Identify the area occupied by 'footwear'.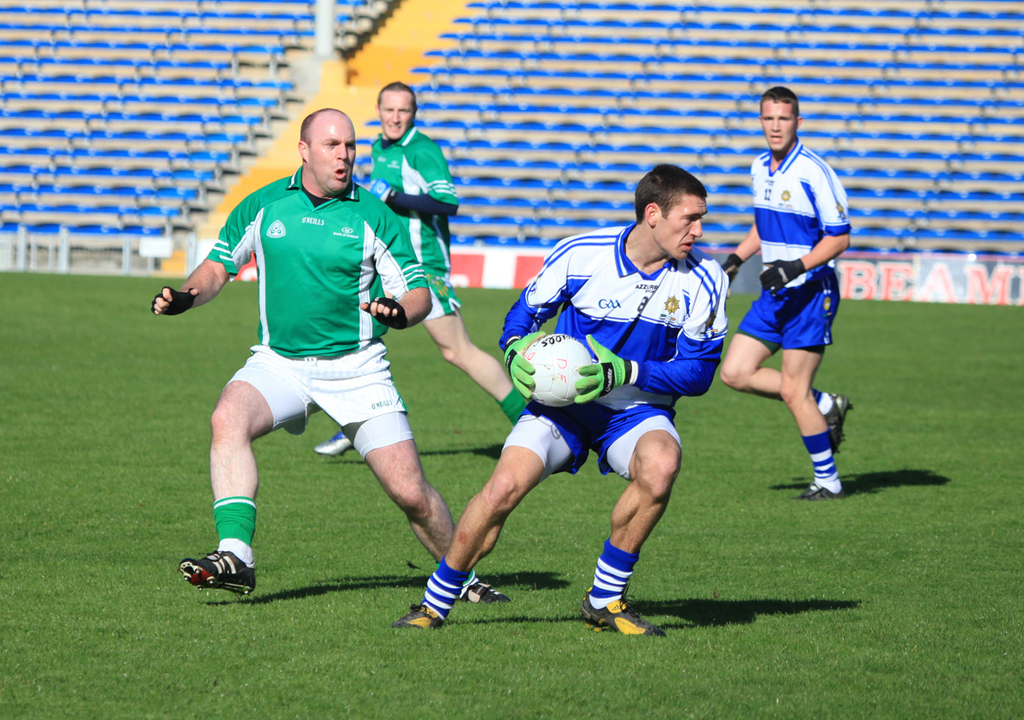
Area: box(315, 429, 351, 457).
